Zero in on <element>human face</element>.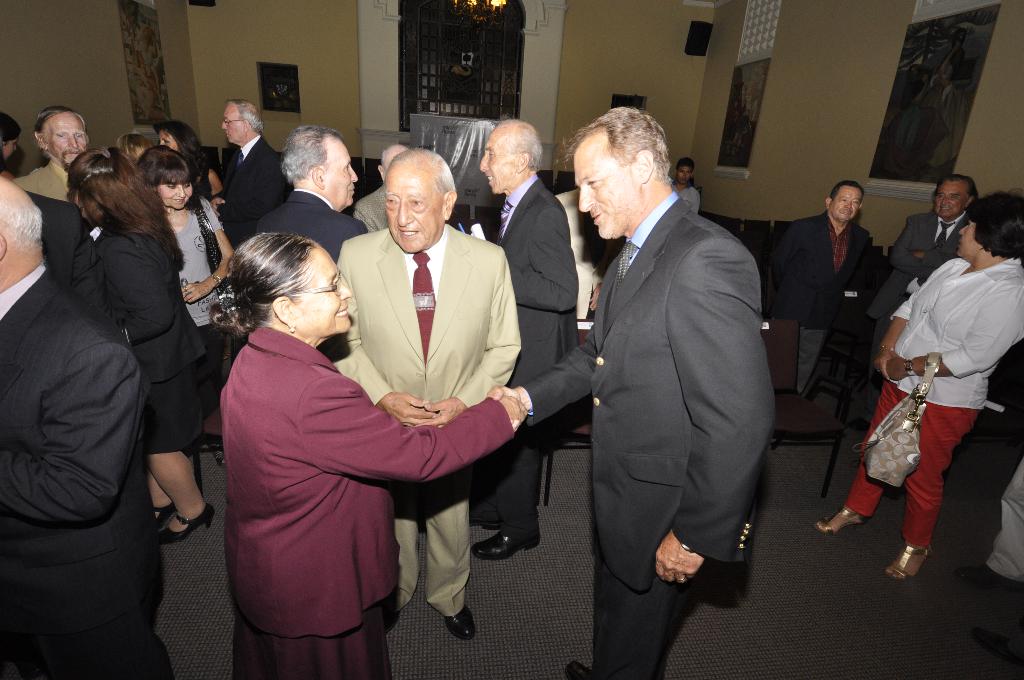
Zeroed in: locate(934, 177, 972, 219).
